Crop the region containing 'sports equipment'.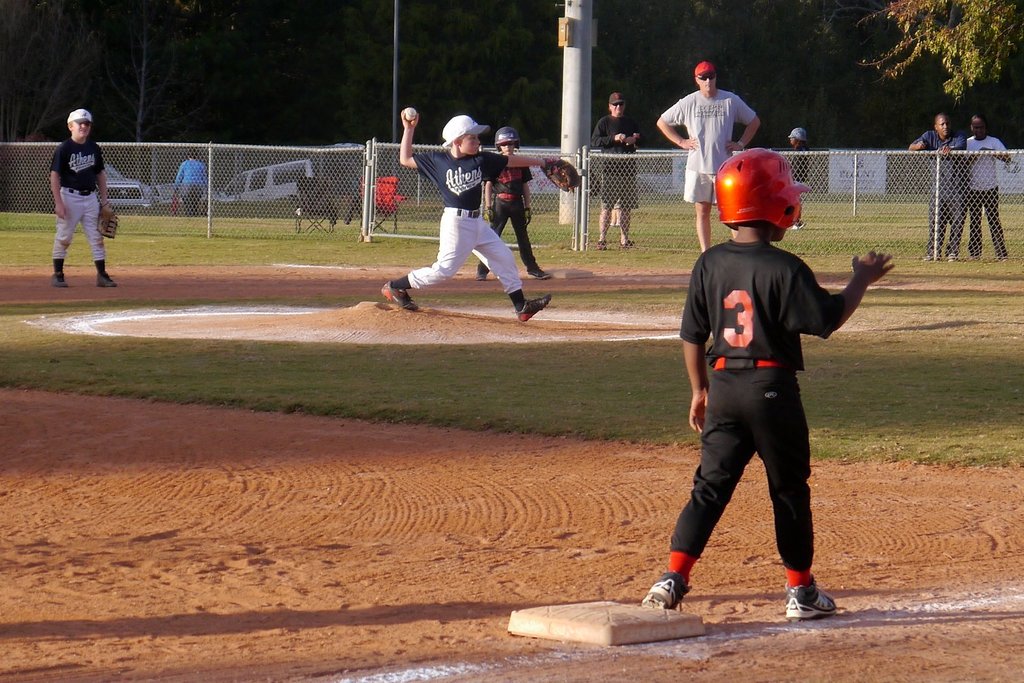
Crop region: pyautogui.locateOnScreen(713, 144, 814, 232).
